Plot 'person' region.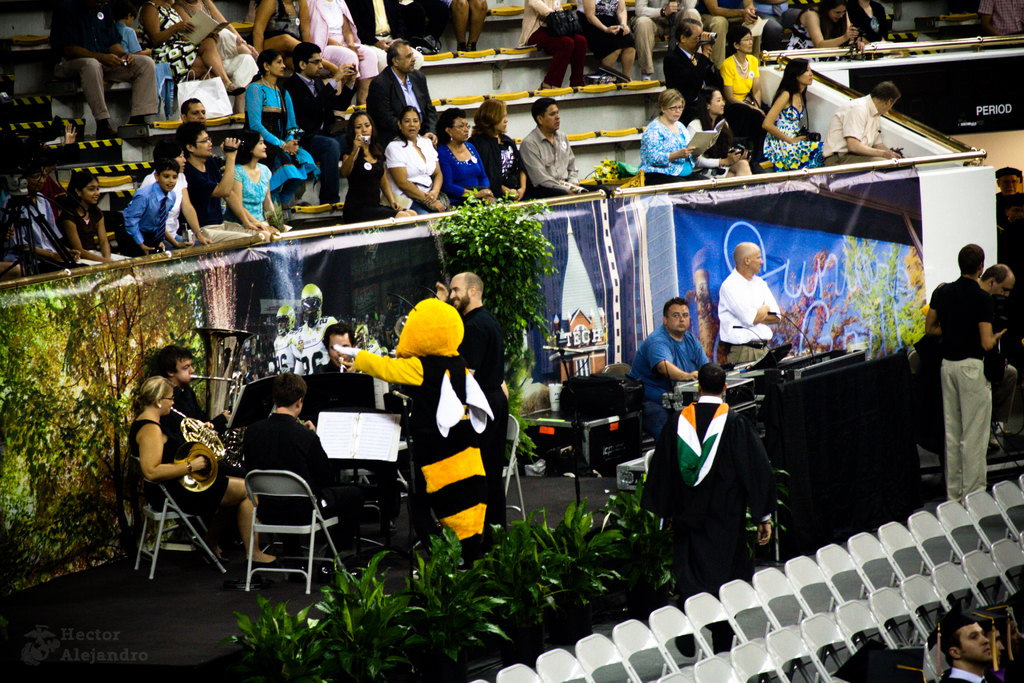
Plotted at [x1=442, y1=0, x2=485, y2=53].
